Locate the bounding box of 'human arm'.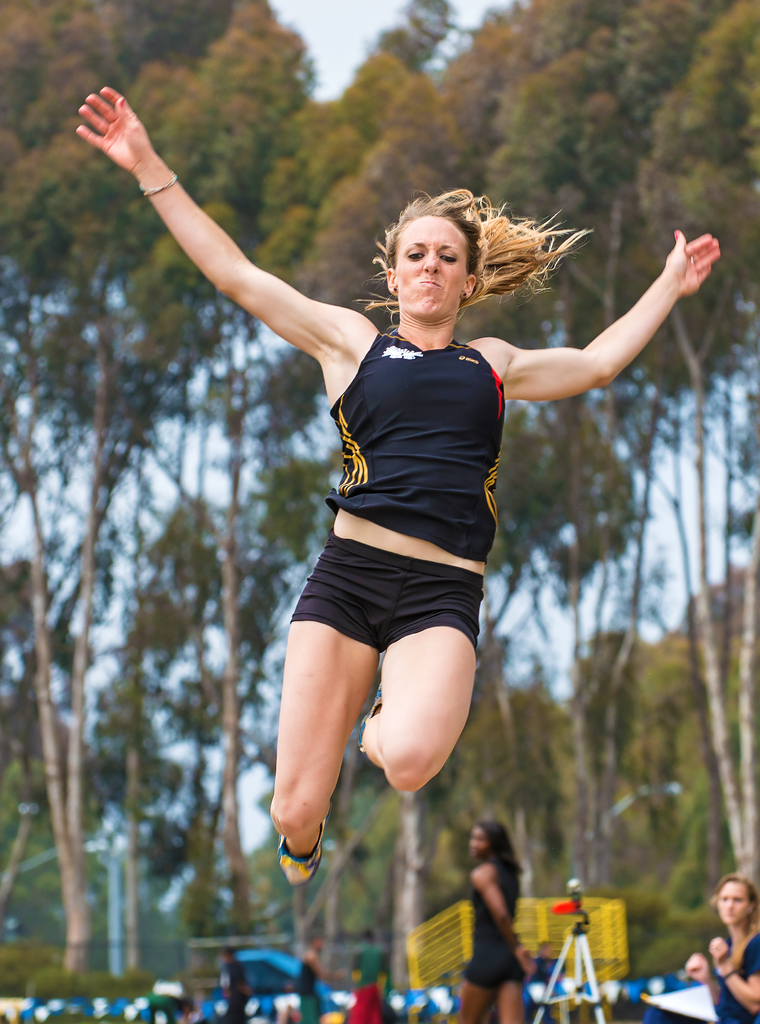
Bounding box: rect(484, 222, 731, 404).
